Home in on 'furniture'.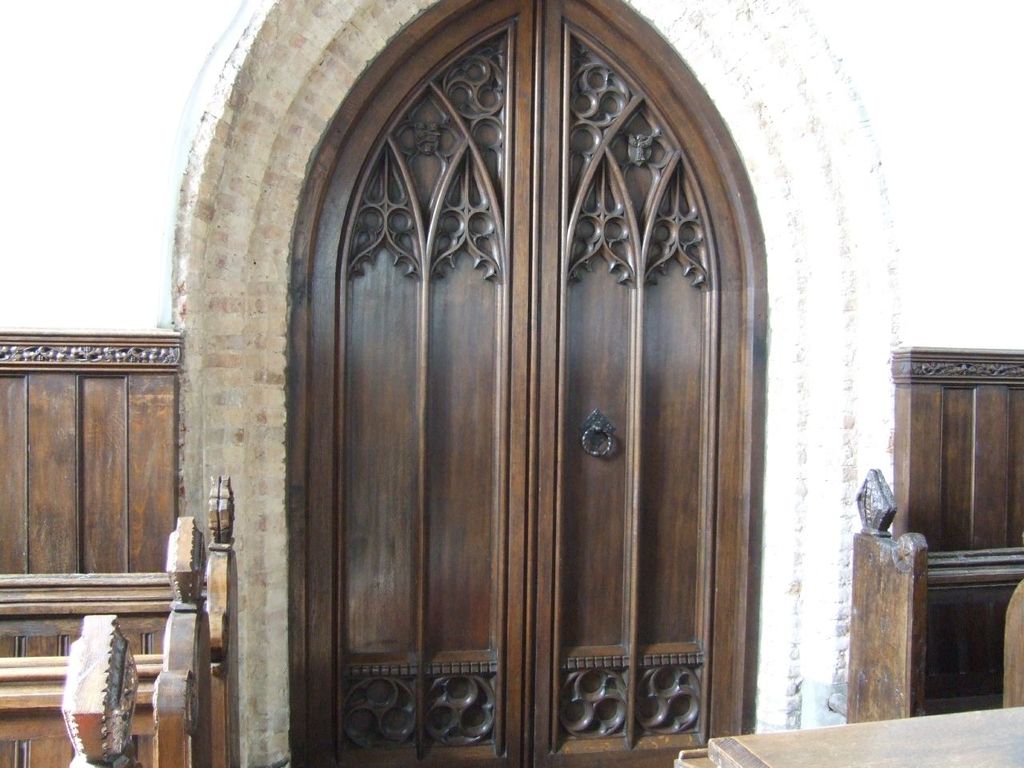
Homed in at {"x1": 0, "y1": 516, "x2": 211, "y2": 767}.
